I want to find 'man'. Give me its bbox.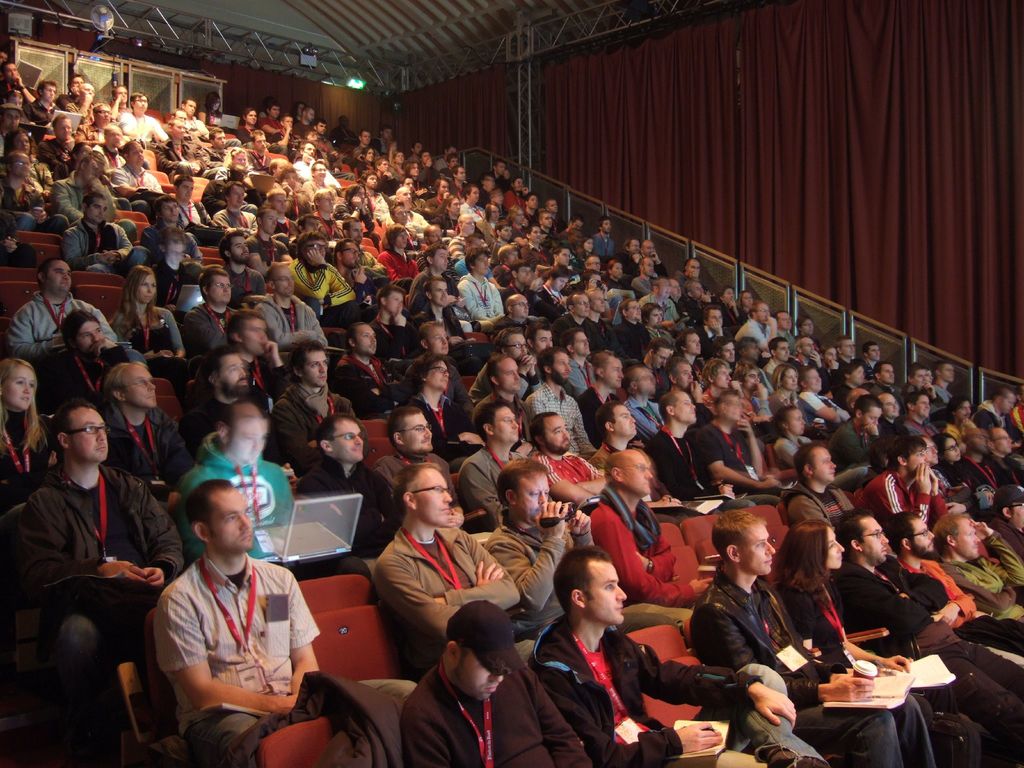
box=[529, 325, 547, 366].
